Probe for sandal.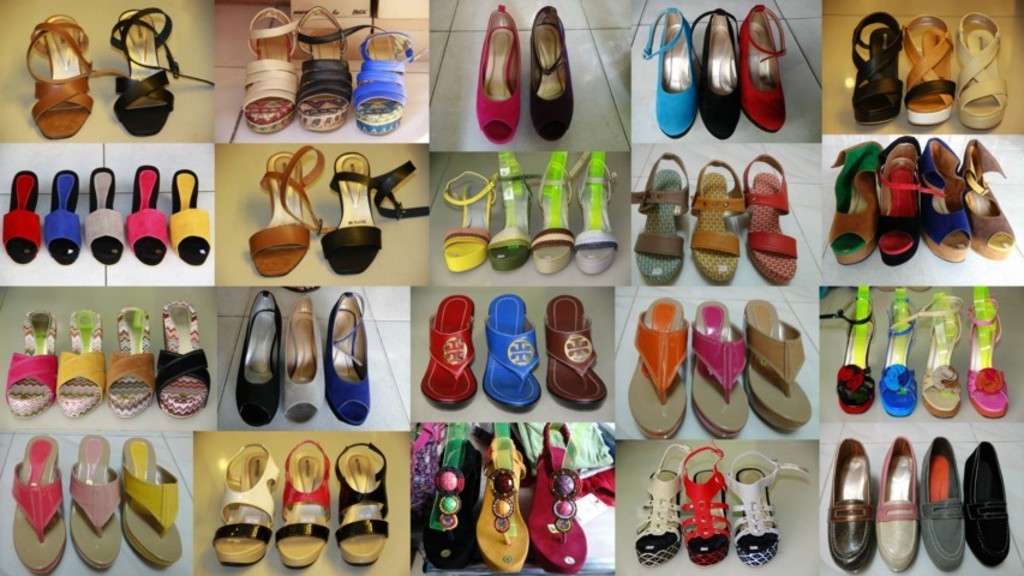
Probe result: detection(439, 168, 502, 272).
